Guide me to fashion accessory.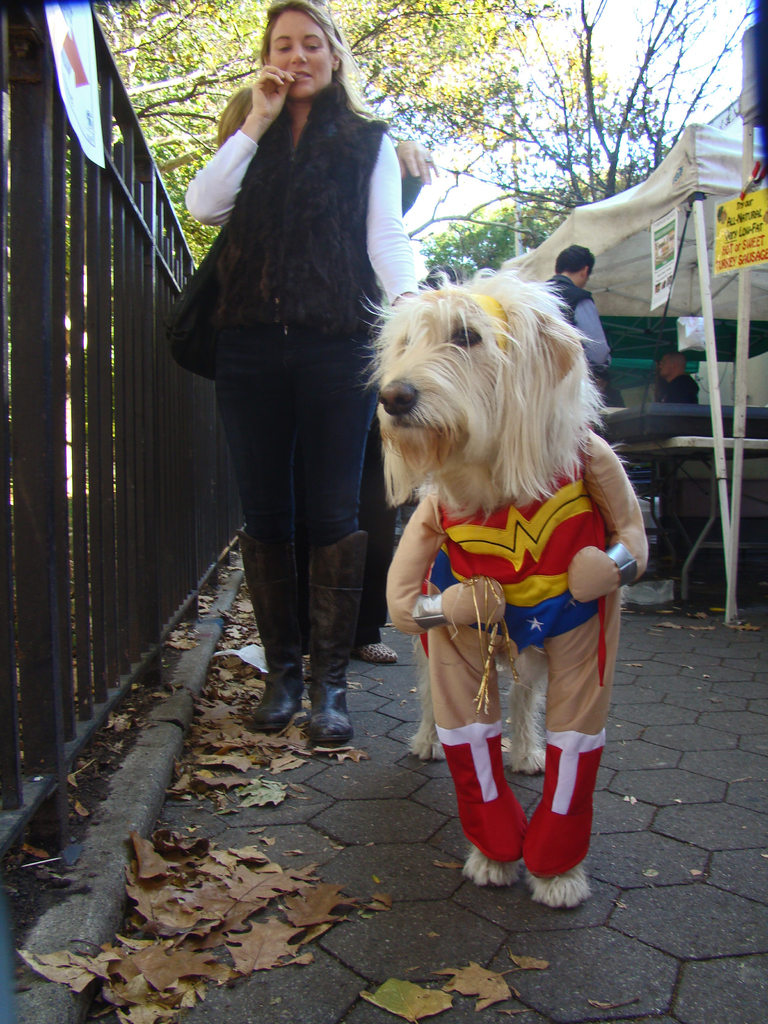
Guidance: box=[410, 594, 446, 629].
